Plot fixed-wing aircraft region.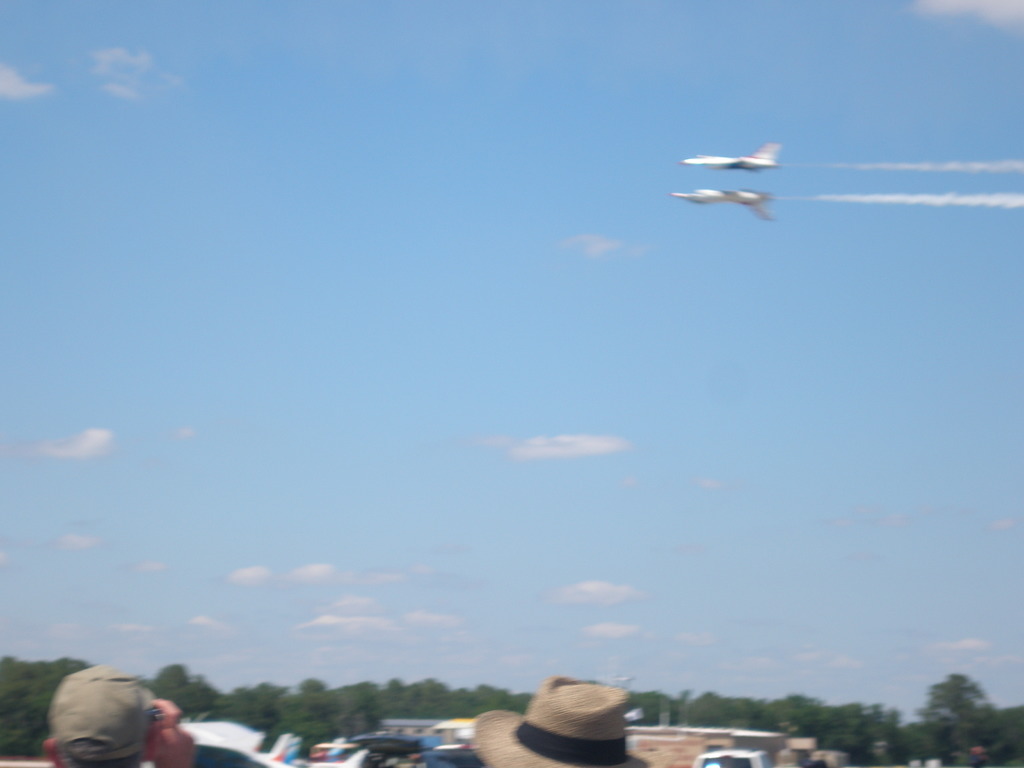
Plotted at [x1=675, y1=141, x2=787, y2=172].
